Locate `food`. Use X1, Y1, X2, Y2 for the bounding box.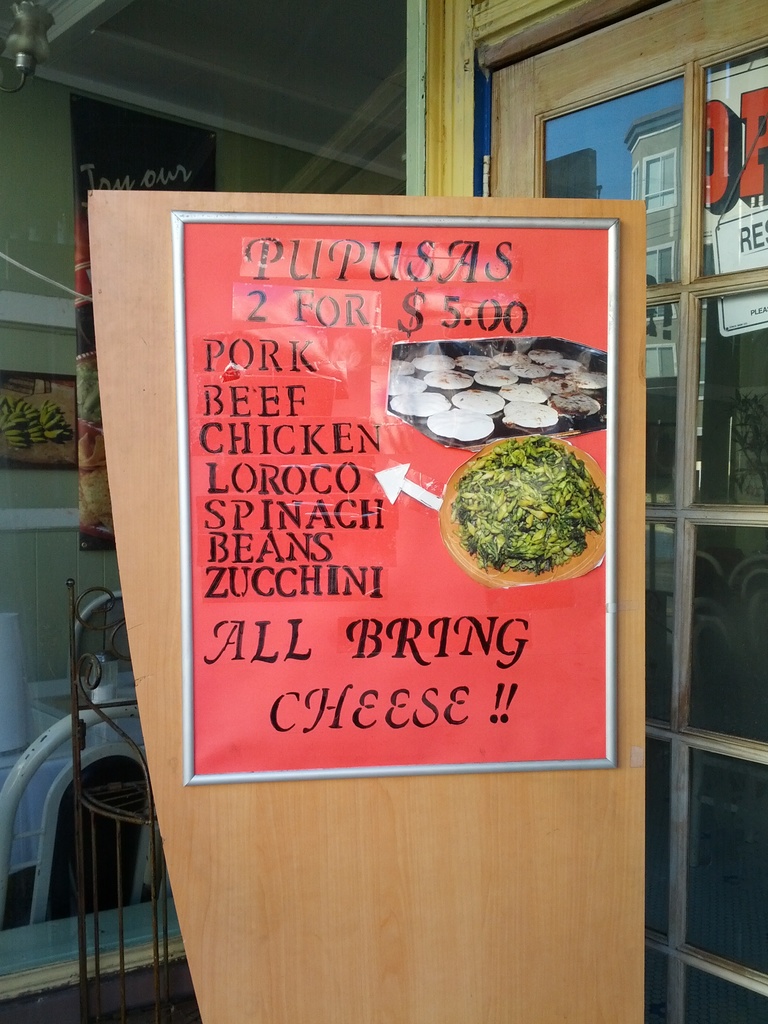
388, 390, 445, 420.
